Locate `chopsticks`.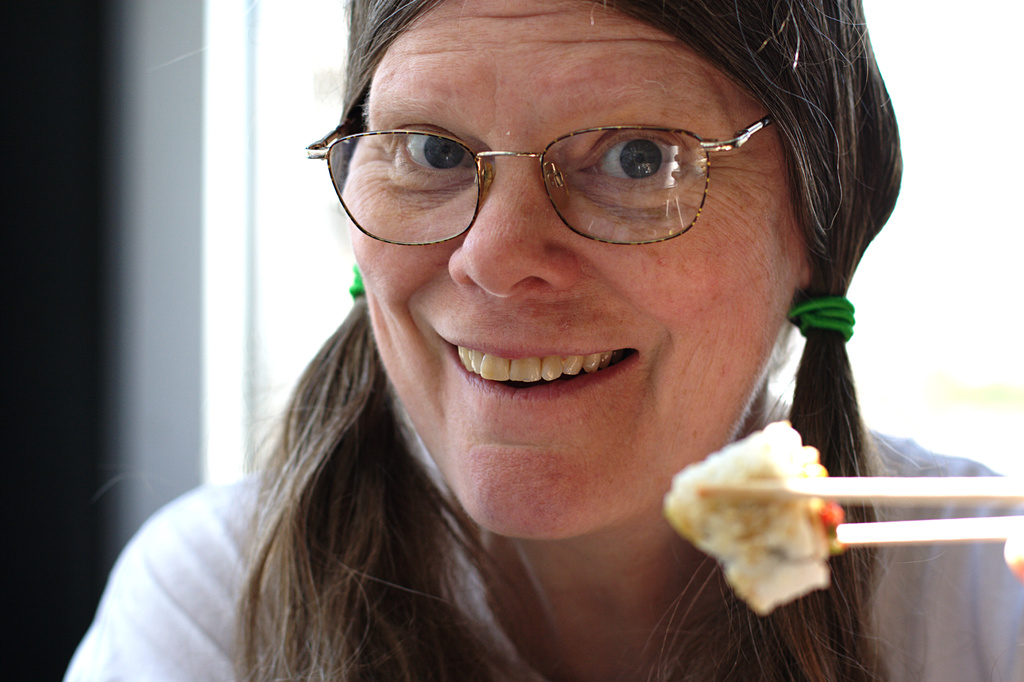
Bounding box: <box>694,485,1023,543</box>.
